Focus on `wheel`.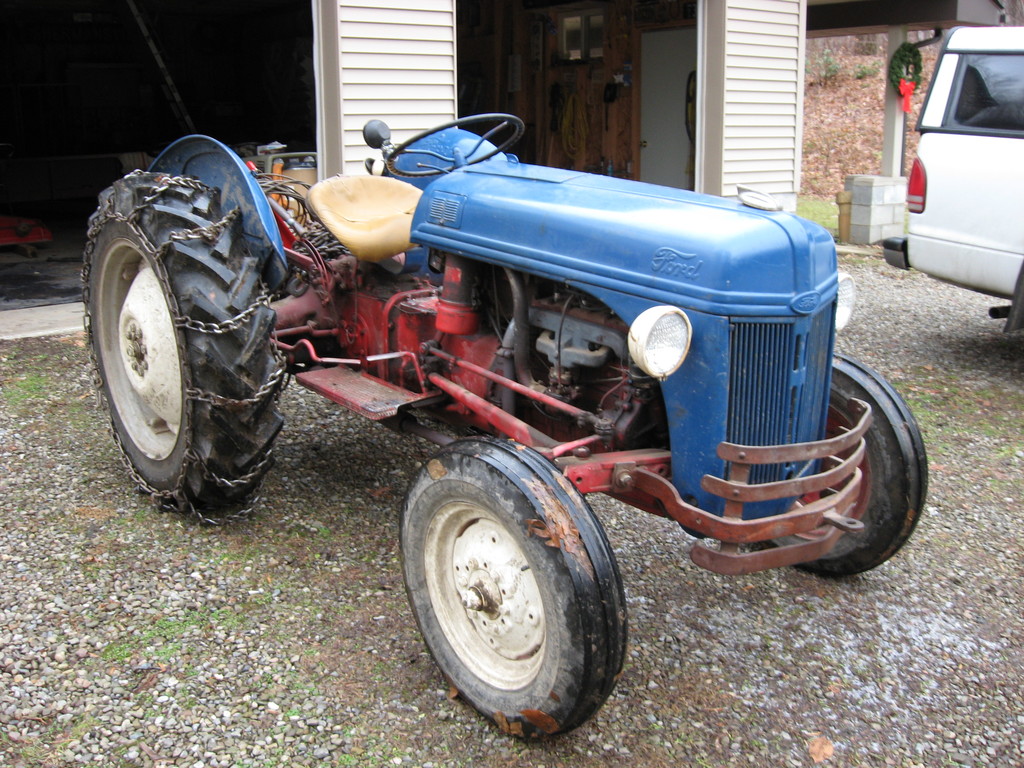
Focused at (x1=744, y1=351, x2=931, y2=579).
